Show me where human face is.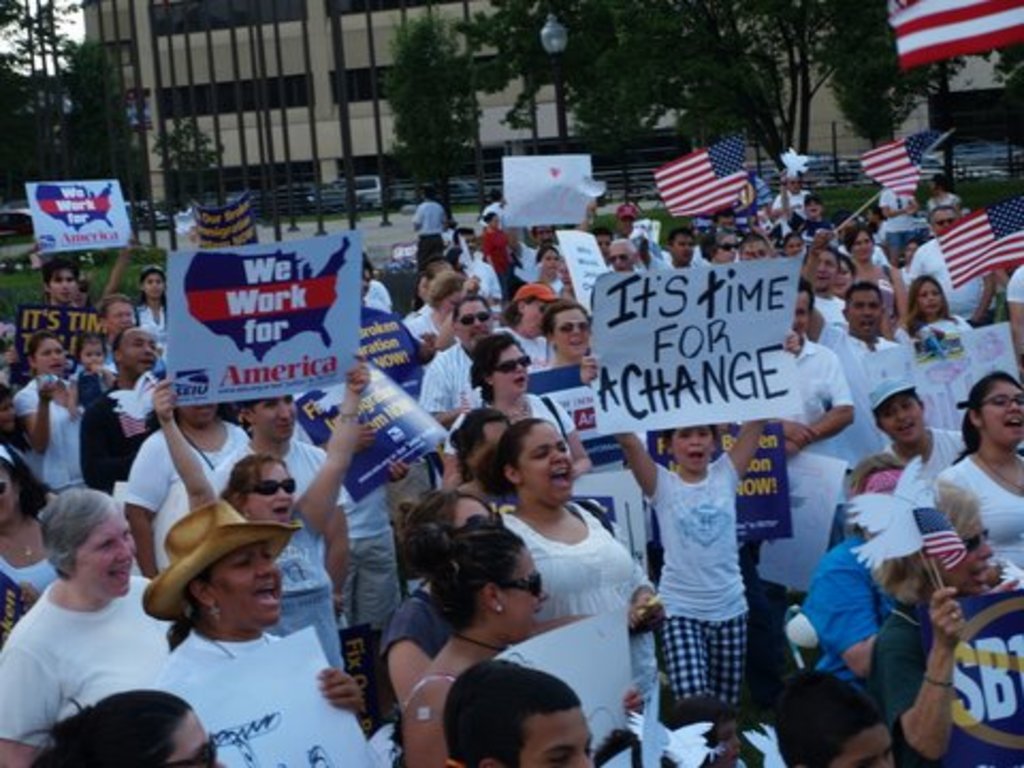
human face is at 523 301 540 331.
